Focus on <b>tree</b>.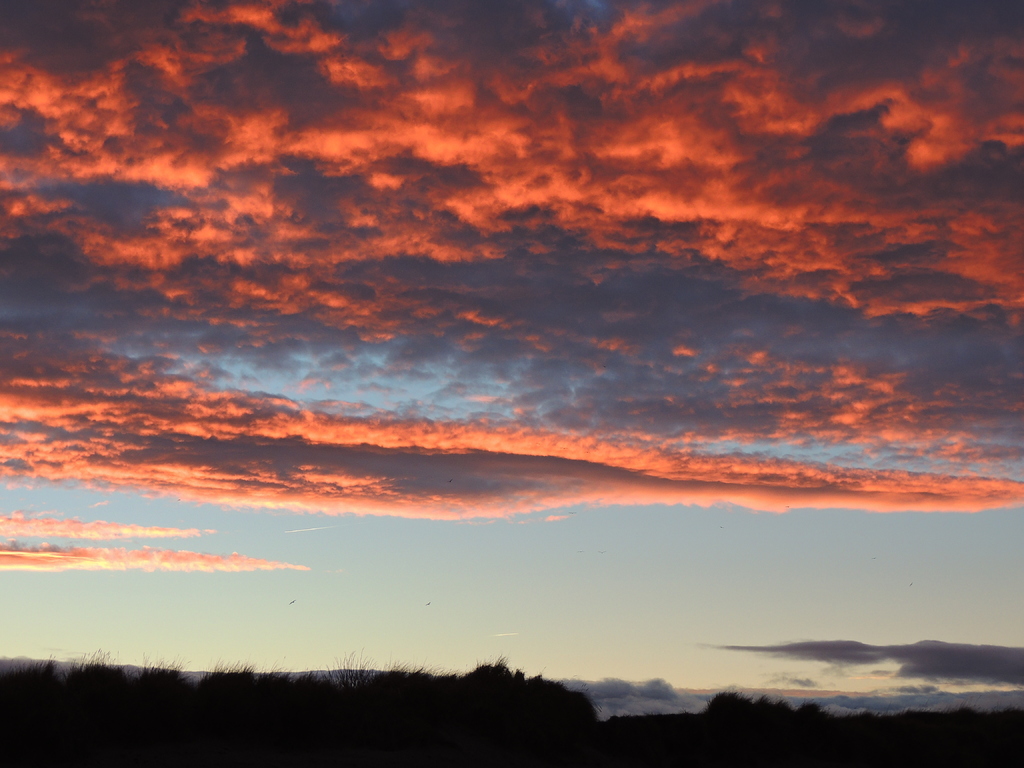
Focused at [x1=125, y1=659, x2=186, y2=737].
